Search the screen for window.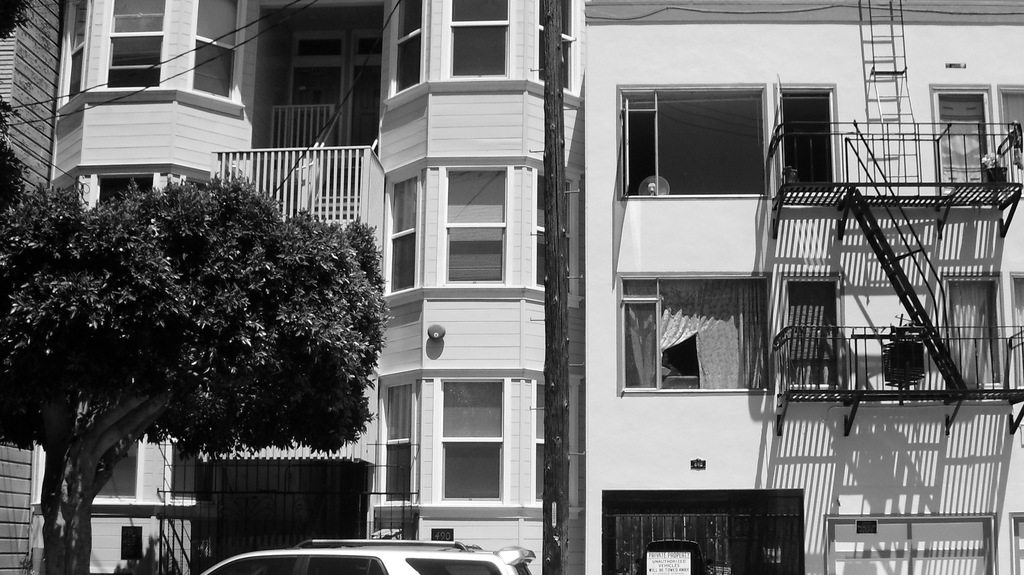
Found at select_region(383, 368, 420, 513).
